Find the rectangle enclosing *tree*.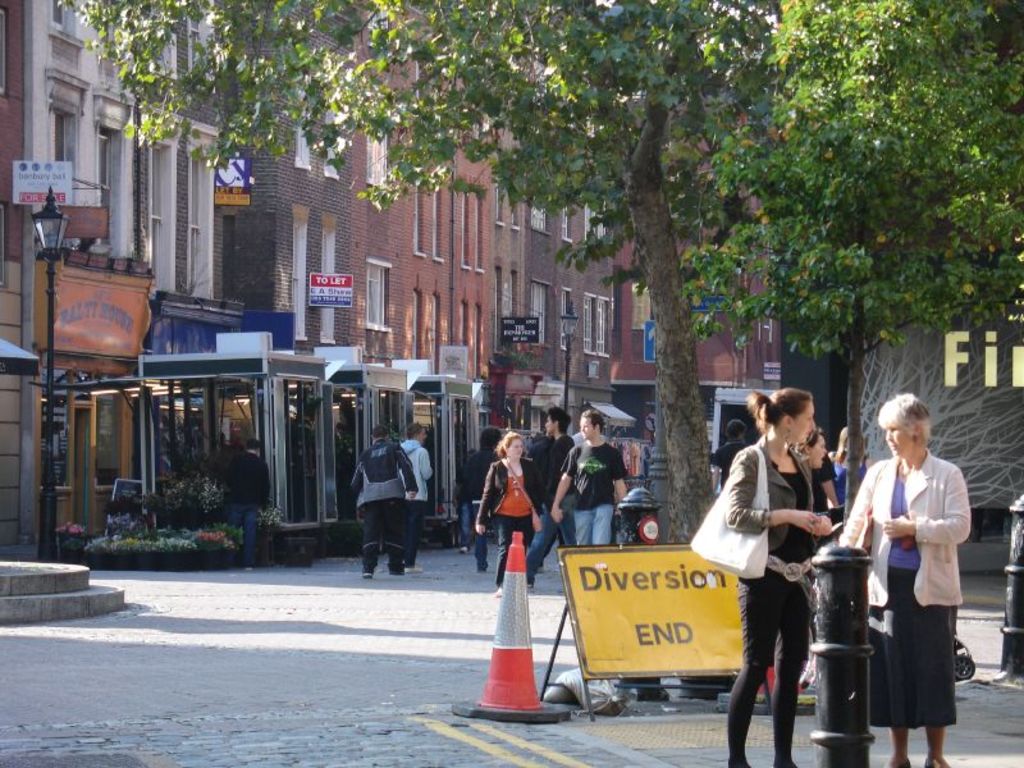
box=[64, 3, 1023, 545].
